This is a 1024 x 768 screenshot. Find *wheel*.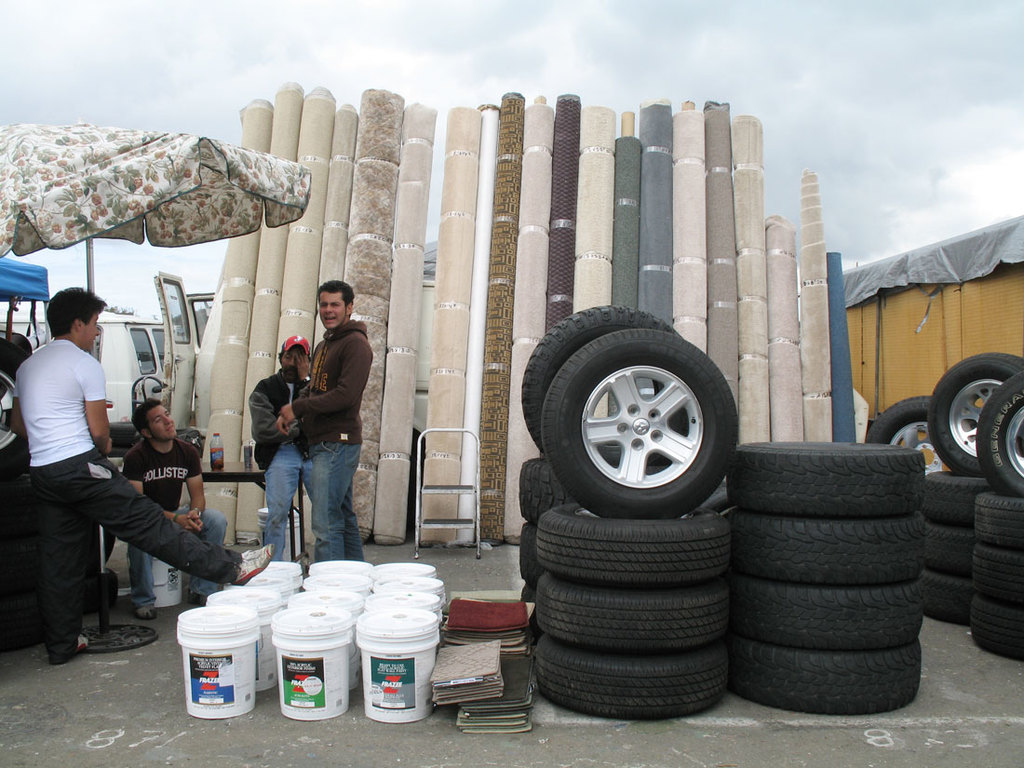
Bounding box: [x1=732, y1=510, x2=918, y2=589].
